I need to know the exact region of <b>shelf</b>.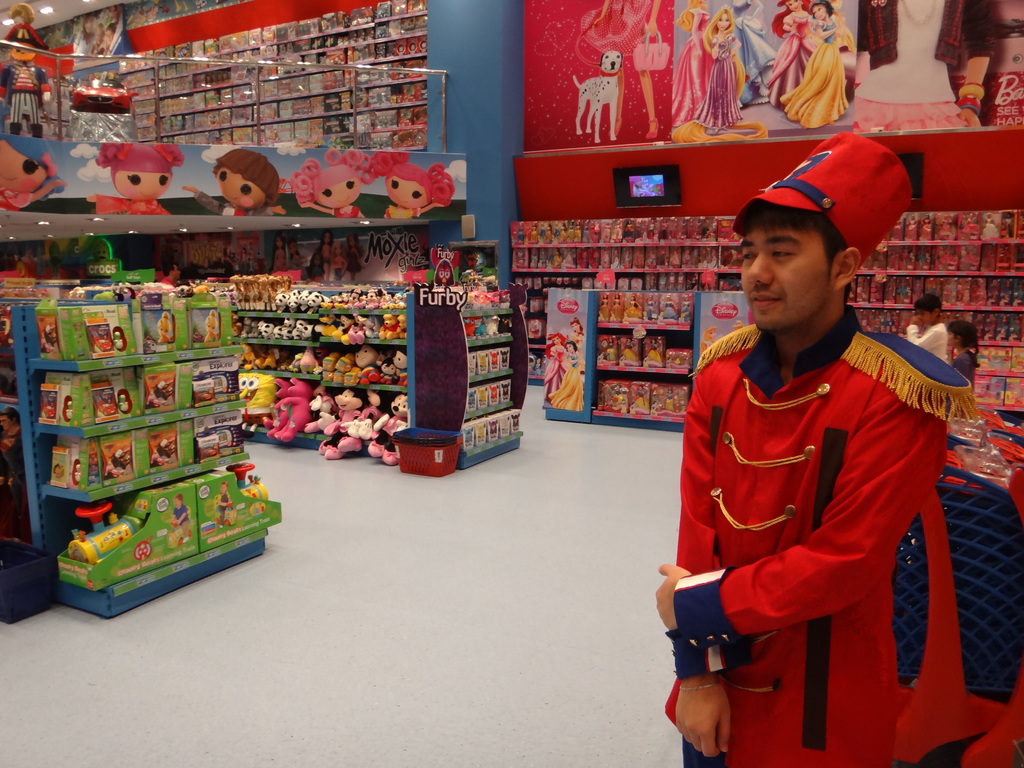
Region: locate(866, 204, 1023, 248).
